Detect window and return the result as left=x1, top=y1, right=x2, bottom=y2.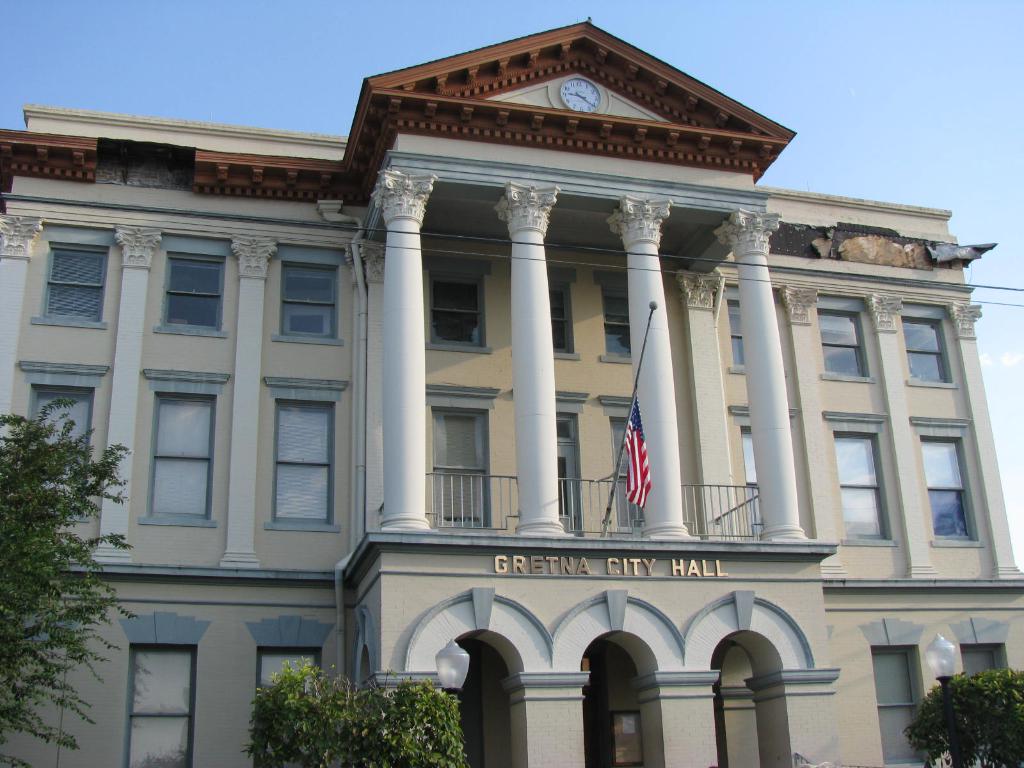
left=128, top=648, right=195, bottom=767.
